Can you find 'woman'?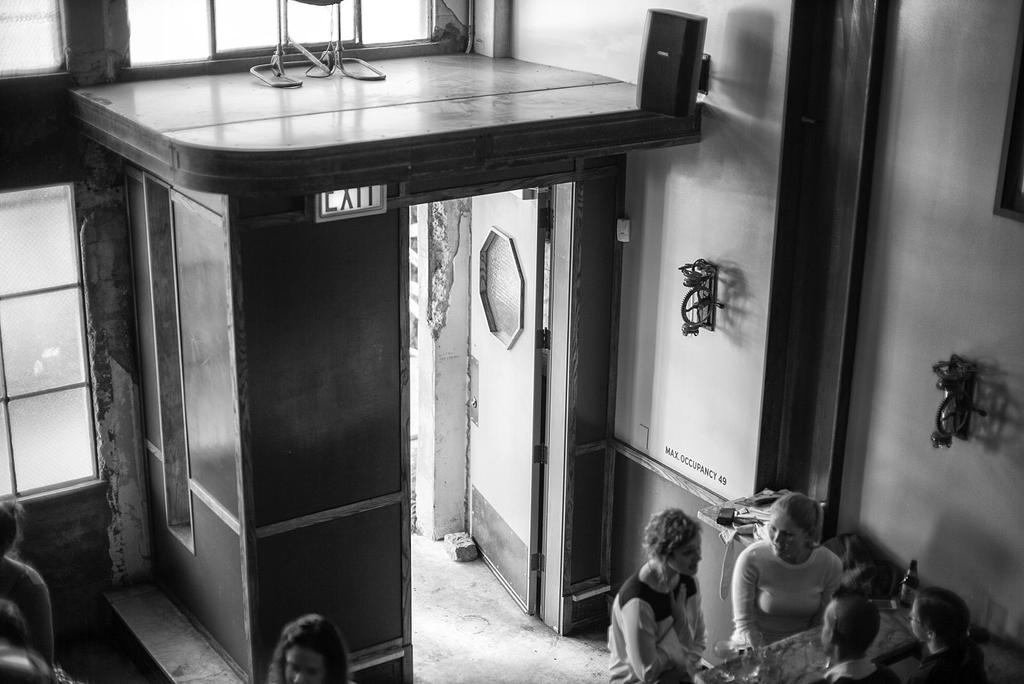
Yes, bounding box: detection(608, 505, 727, 674).
